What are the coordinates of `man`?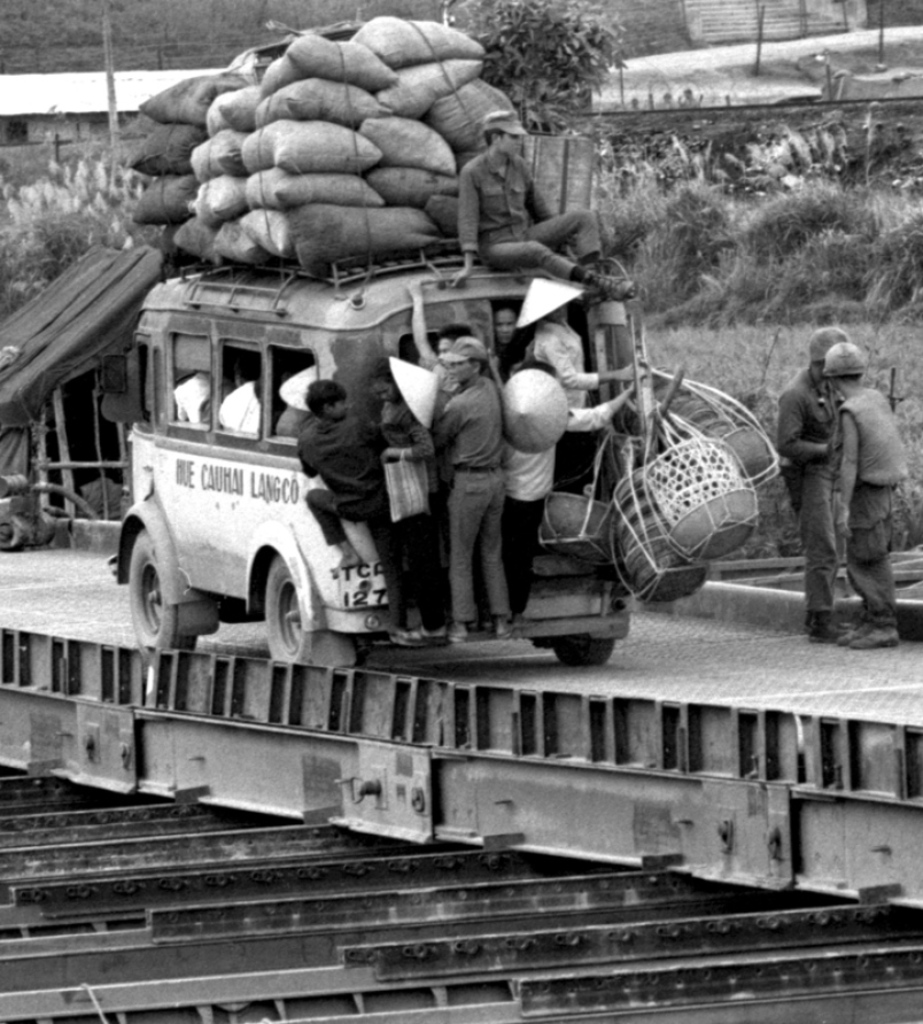
{"left": 774, "top": 328, "right": 848, "bottom": 641}.
